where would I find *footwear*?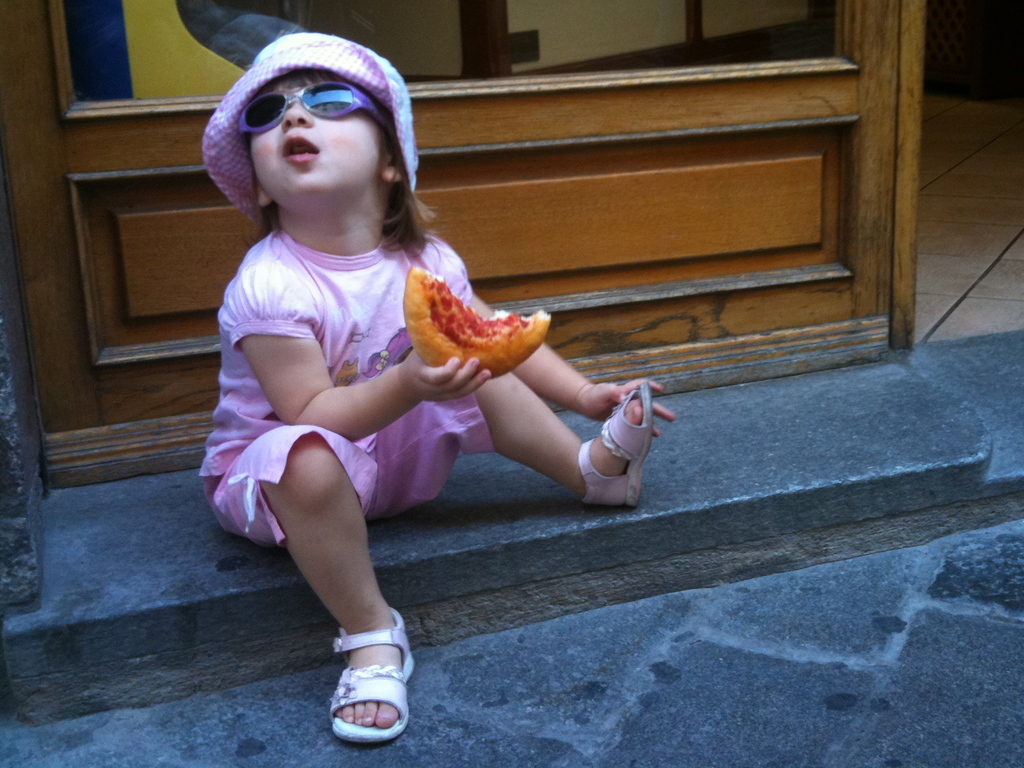
At box=[316, 644, 404, 754].
